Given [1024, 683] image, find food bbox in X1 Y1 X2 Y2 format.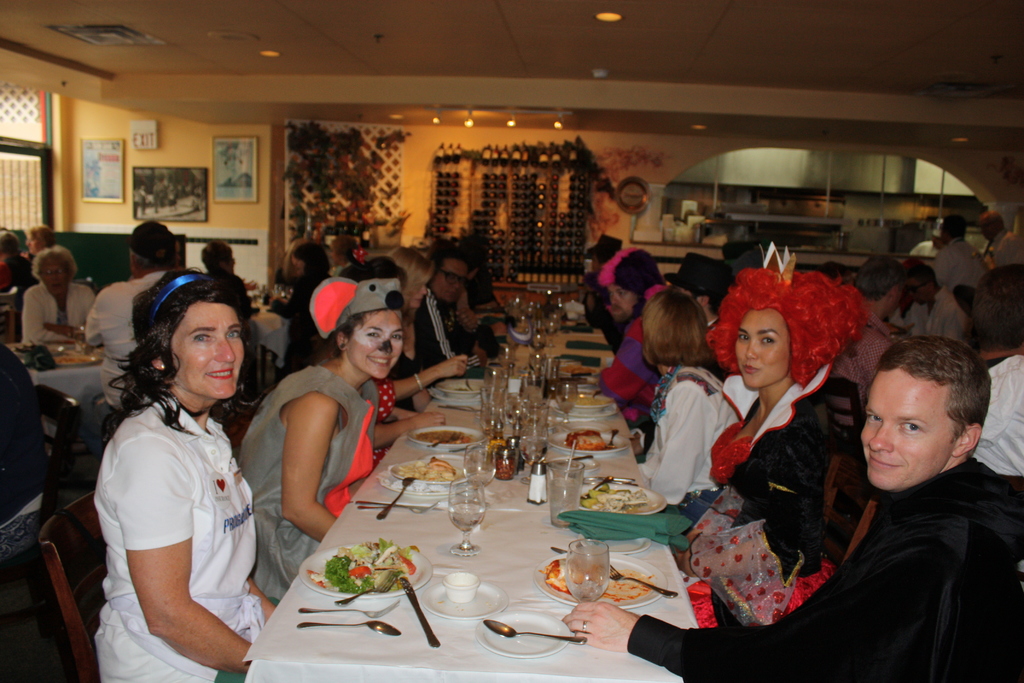
395 456 456 483.
